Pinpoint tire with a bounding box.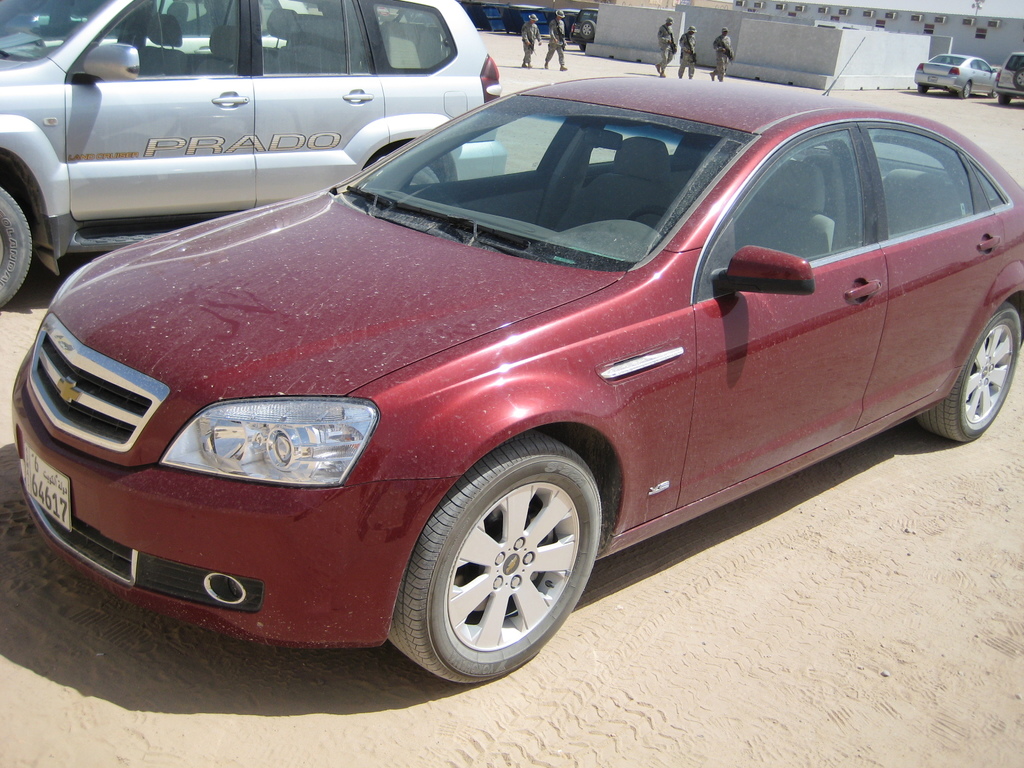
959:81:972:97.
